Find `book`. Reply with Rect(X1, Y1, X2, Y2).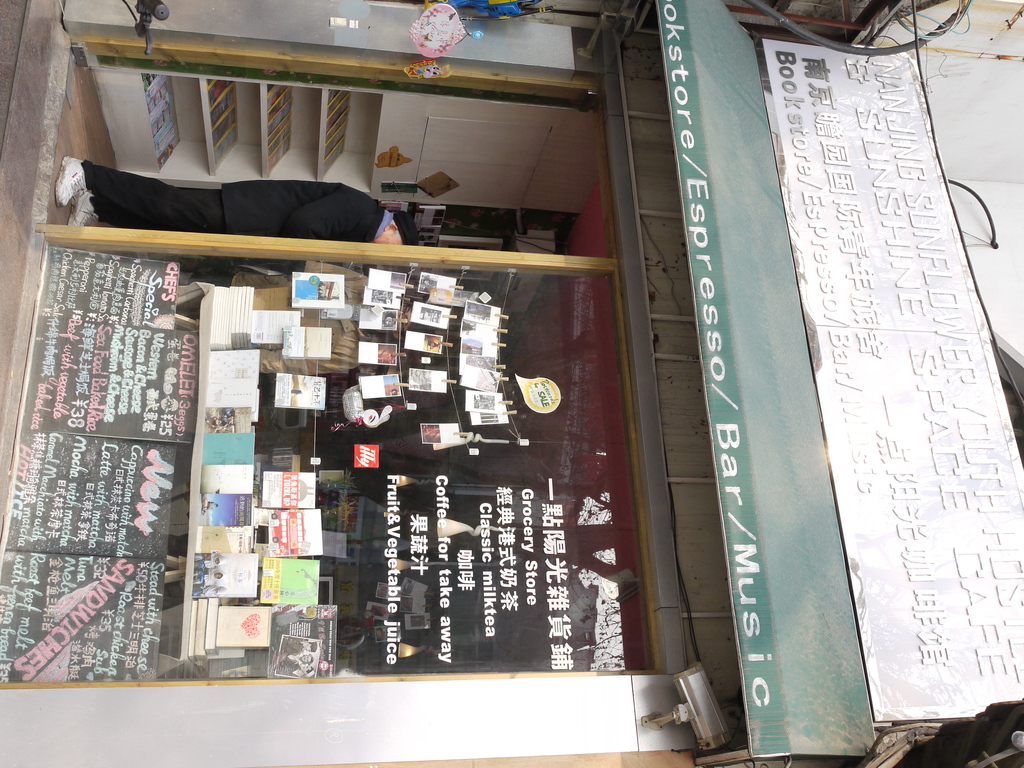
Rect(209, 84, 237, 125).
